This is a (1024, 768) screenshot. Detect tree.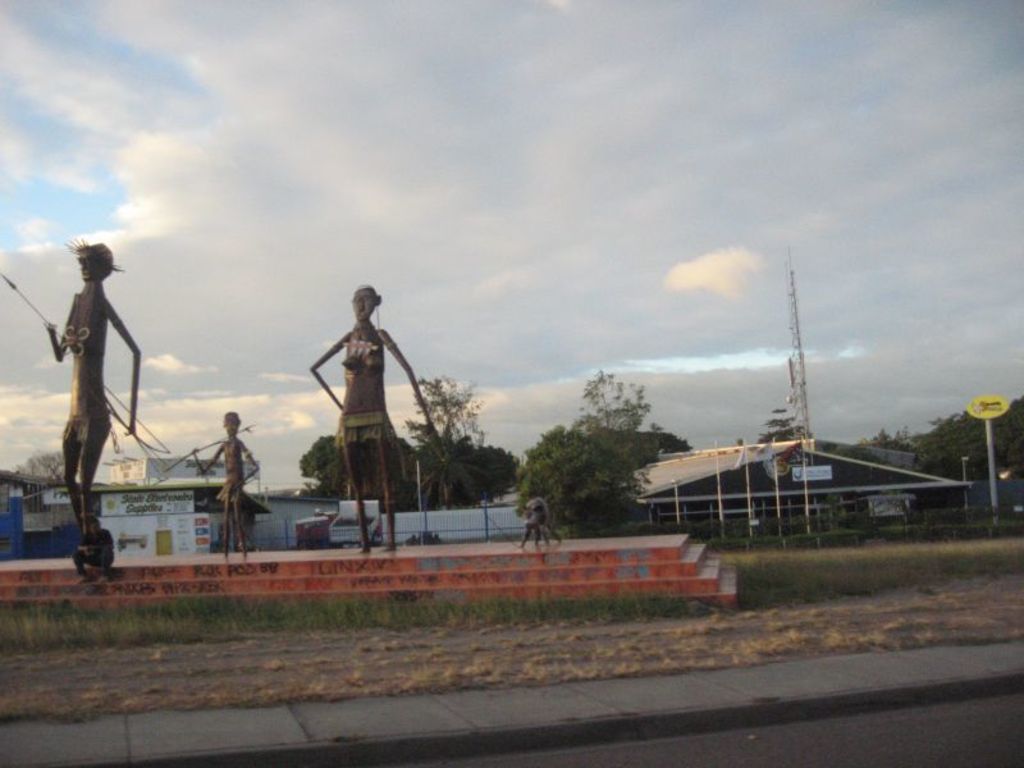
bbox=[9, 445, 65, 479].
